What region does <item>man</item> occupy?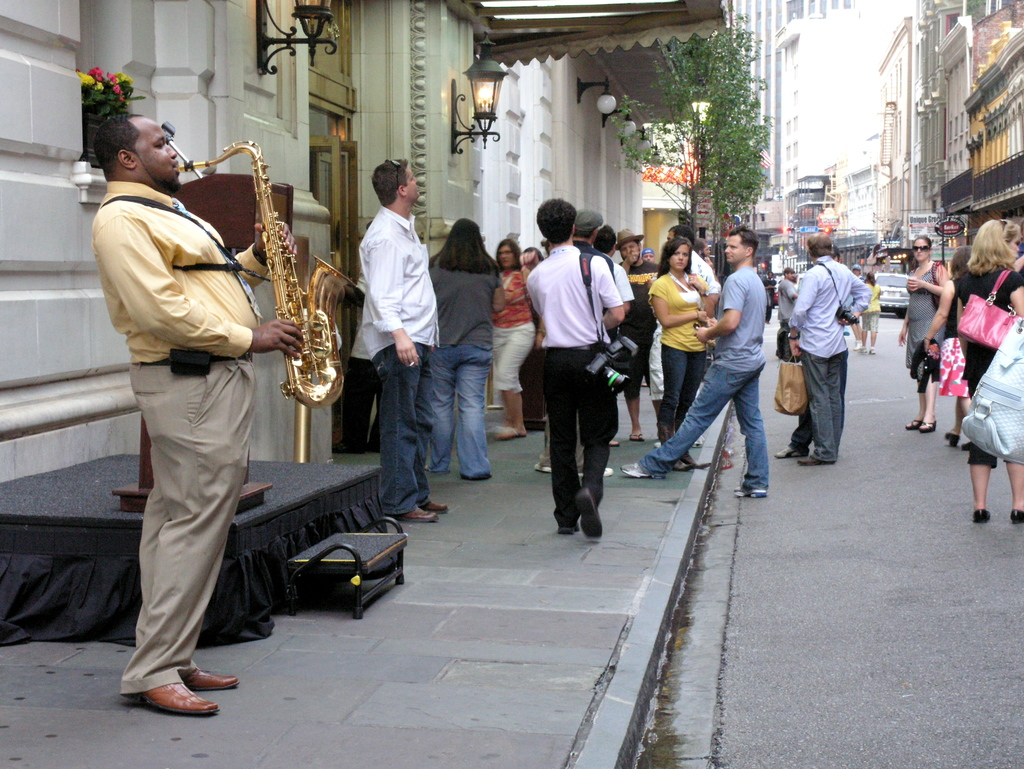
<bbox>621, 220, 772, 503</bbox>.
